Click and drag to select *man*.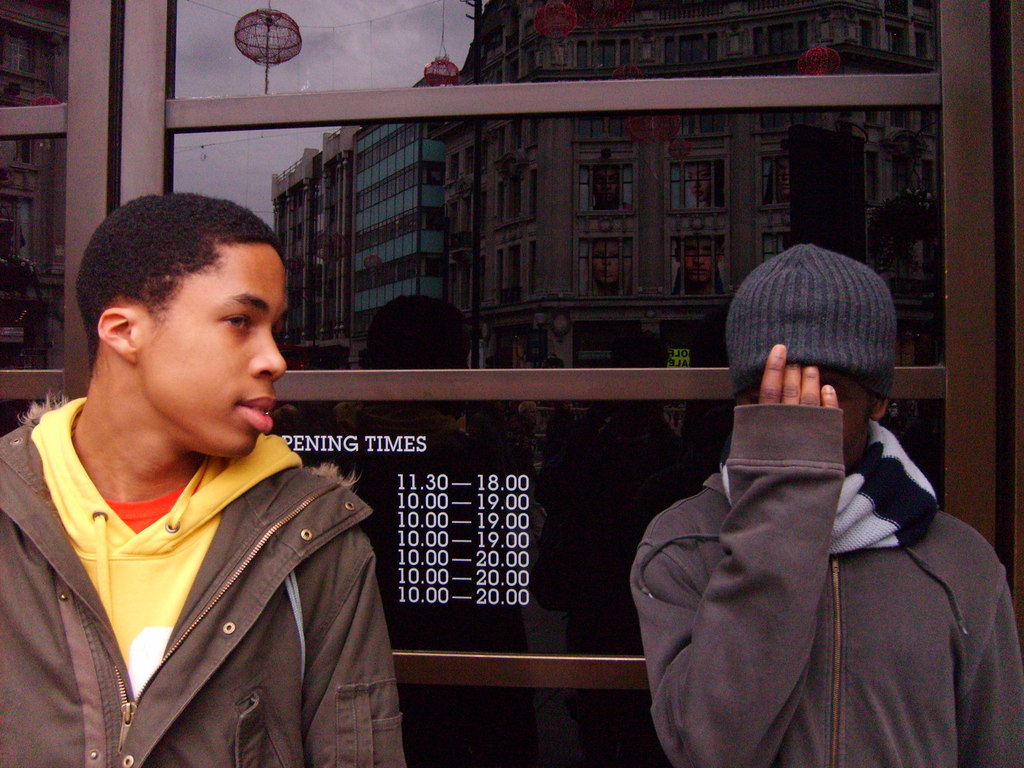
Selection: [x1=621, y1=252, x2=998, y2=762].
